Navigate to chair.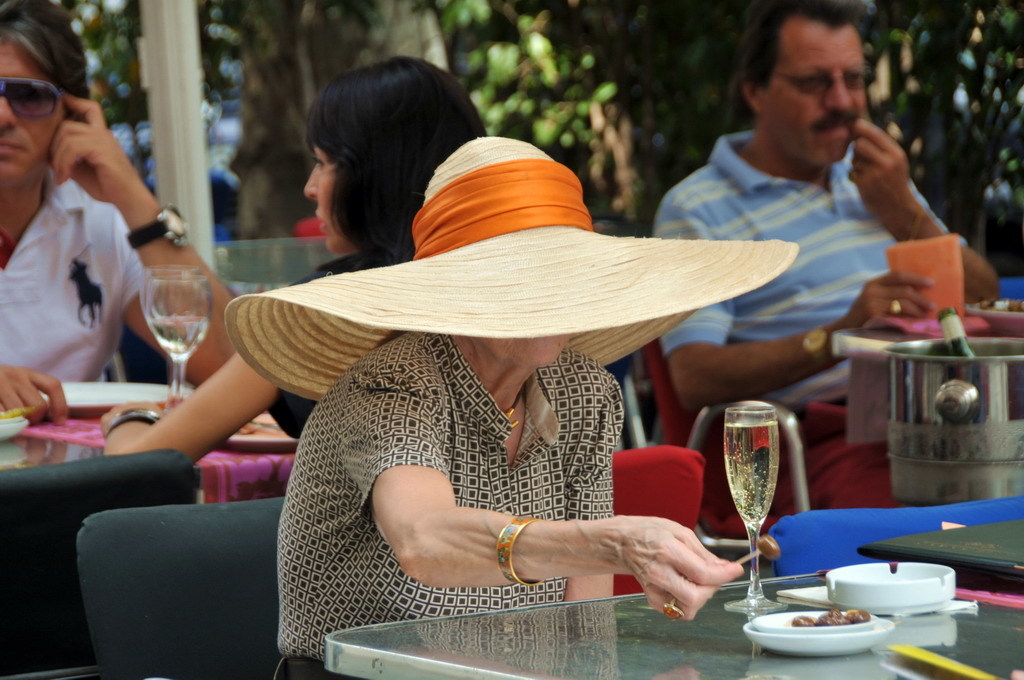
Navigation target: [69, 497, 289, 679].
